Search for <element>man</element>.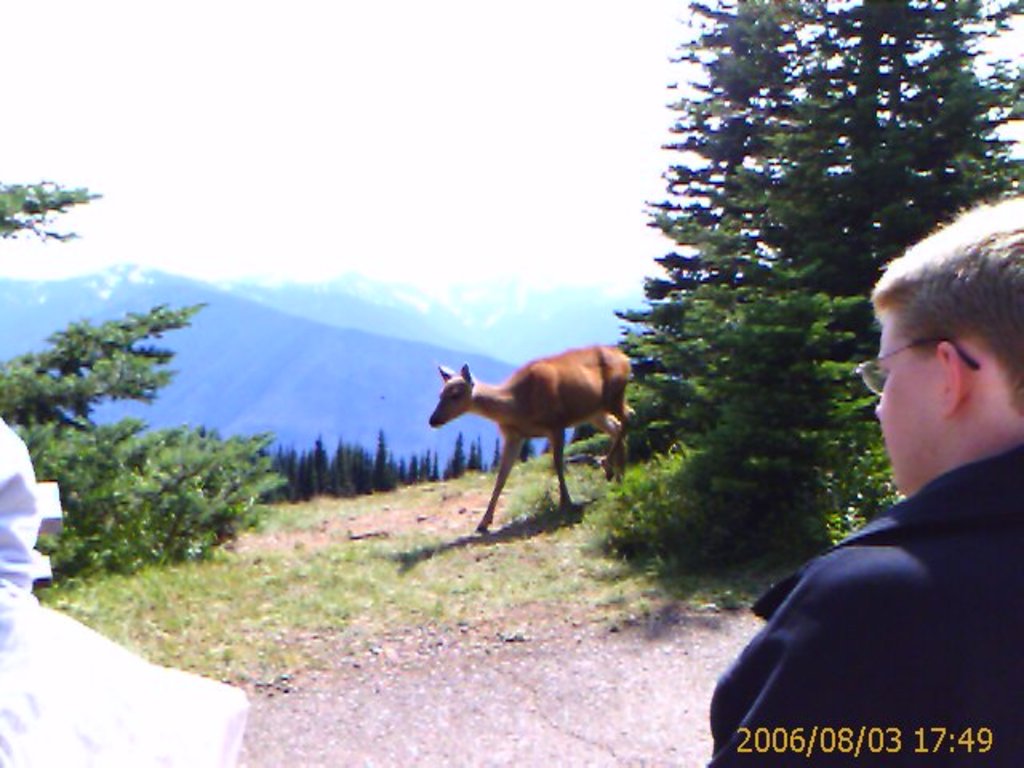
Found at BBox(744, 232, 1023, 747).
